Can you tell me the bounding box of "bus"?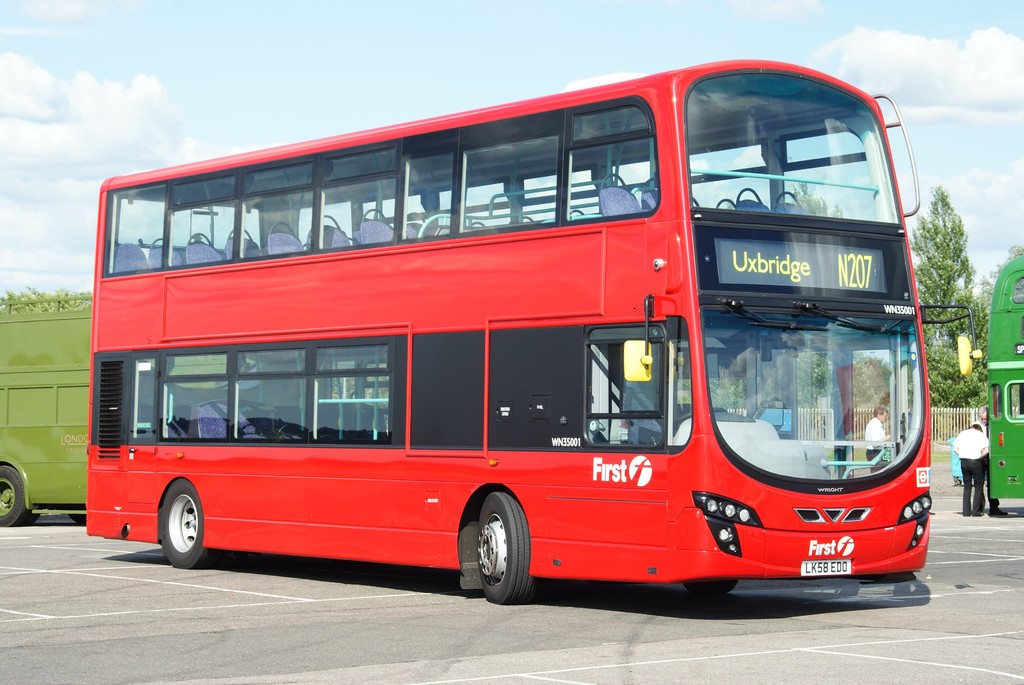
select_region(89, 55, 932, 606).
